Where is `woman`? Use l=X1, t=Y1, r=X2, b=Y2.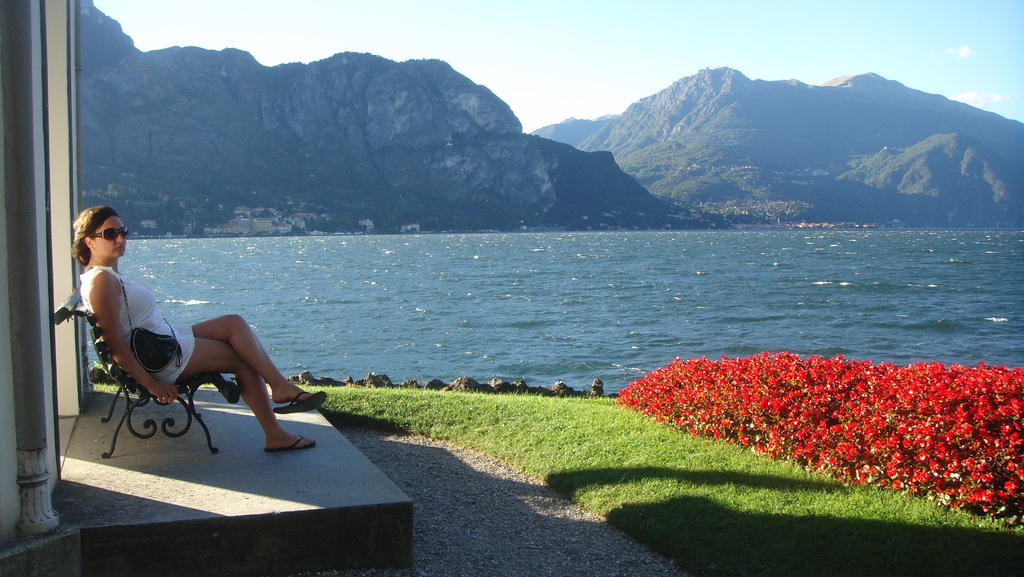
l=71, t=213, r=295, b=458.
